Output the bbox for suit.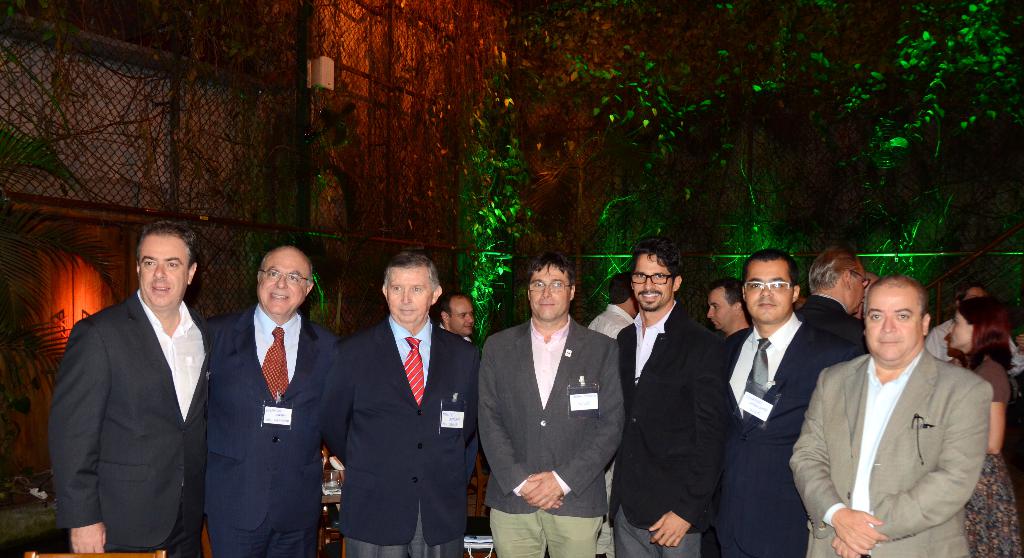
(x1=729, y1=314, x2=877, y2=557).
